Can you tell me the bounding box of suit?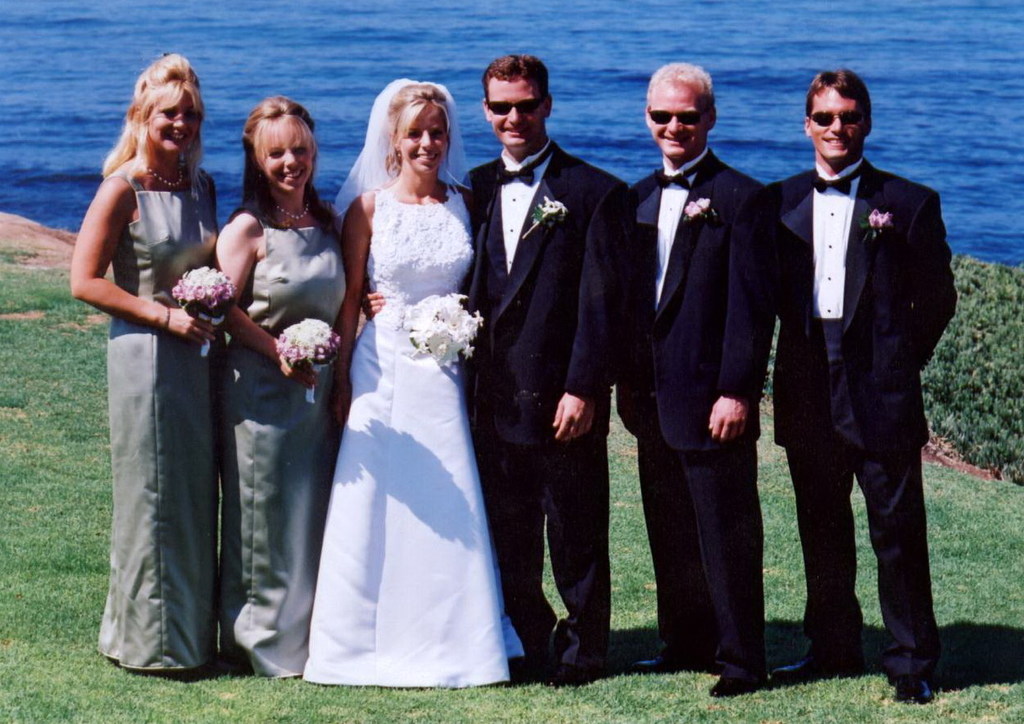
box(460, 141, 627, 670).
